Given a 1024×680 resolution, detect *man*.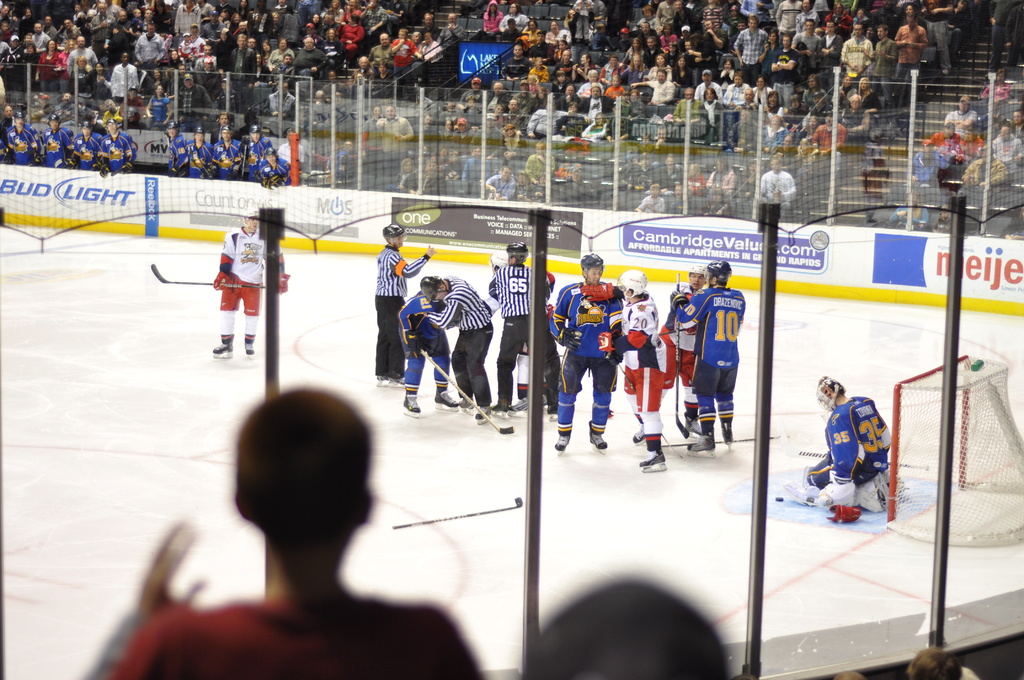
(left=174, top=0, right=197, bottom=35).
